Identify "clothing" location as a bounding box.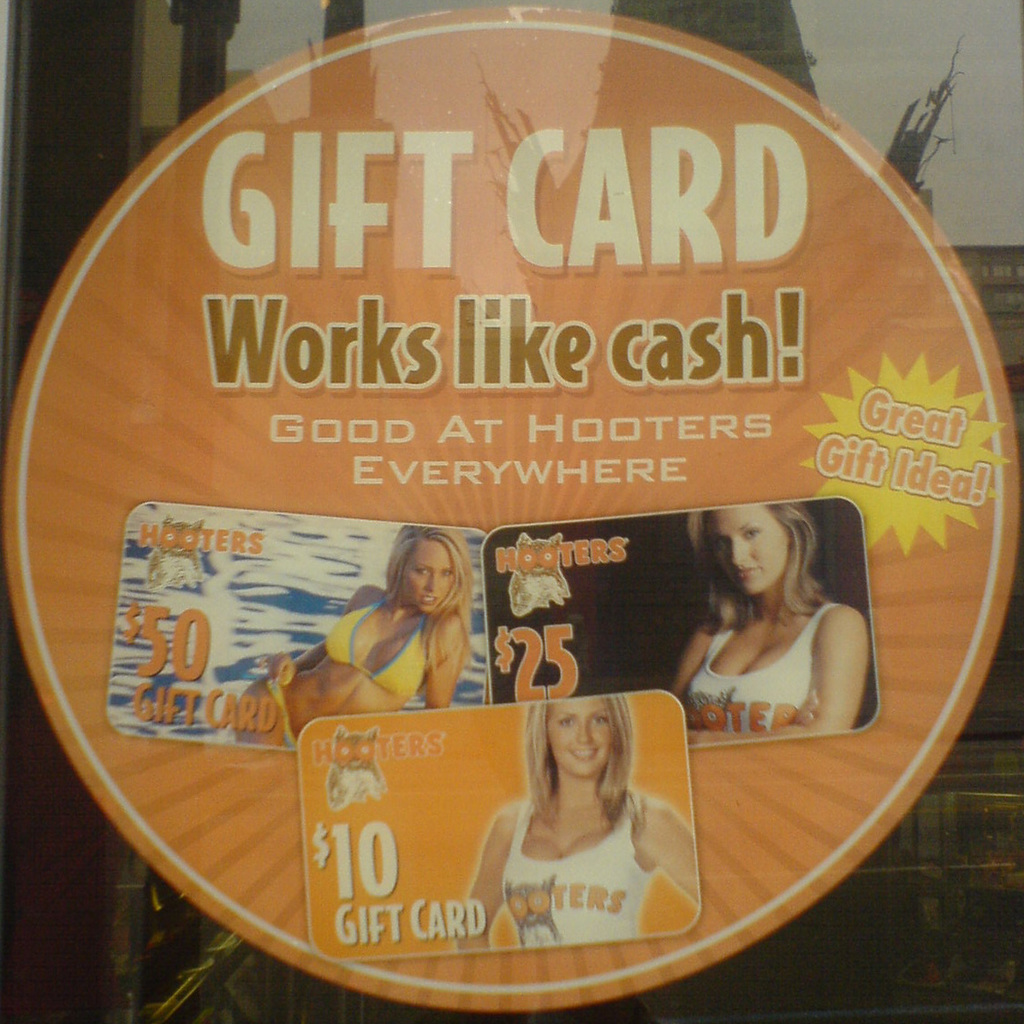
x1=497, y1=797, x2=656, y2=945.
